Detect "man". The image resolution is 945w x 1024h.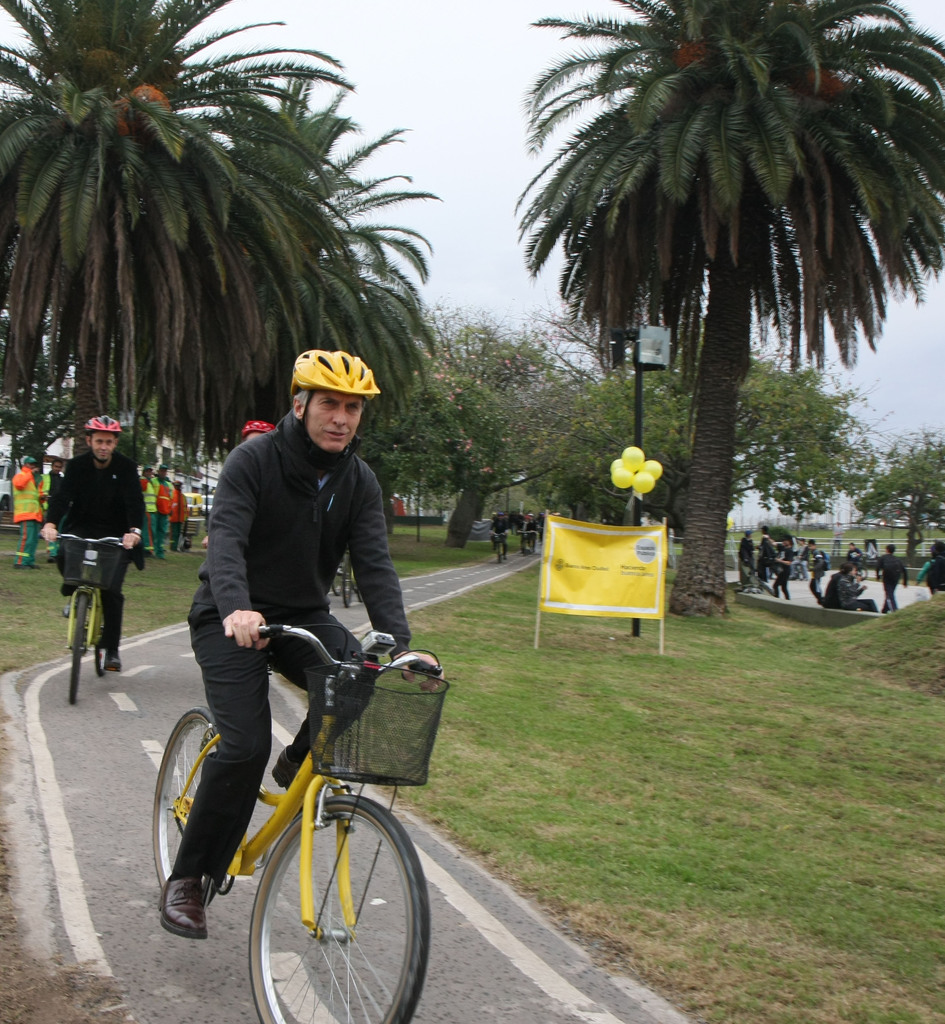
<box>15,470,36,551</box>.
